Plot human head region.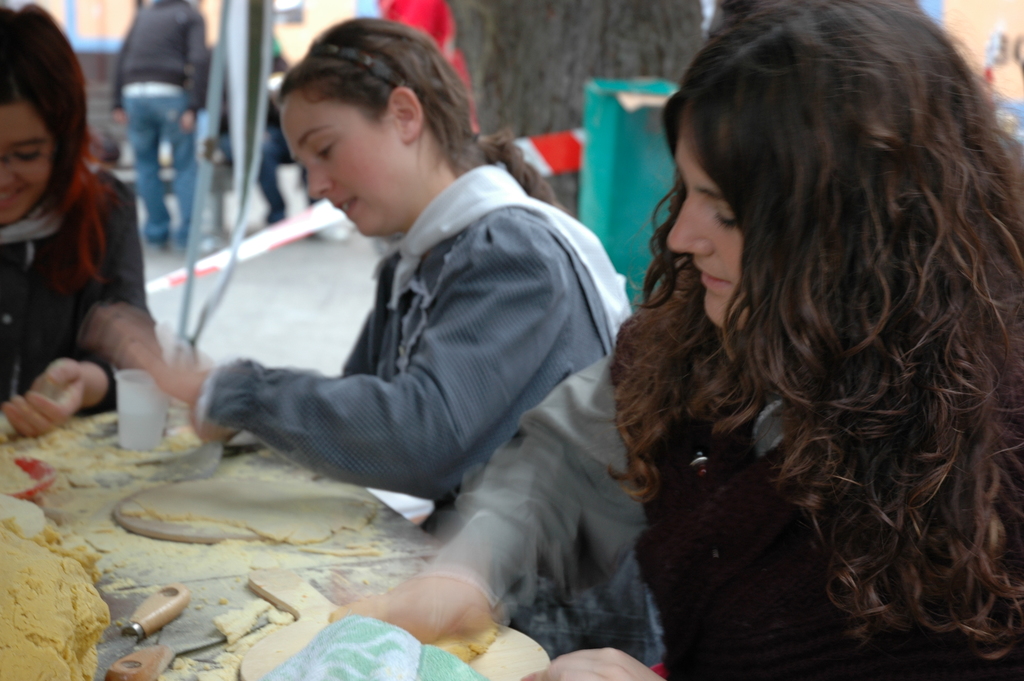
Plotted at {"x1": 0, "y1": 9, "x2": 78, "y2": 231}.
